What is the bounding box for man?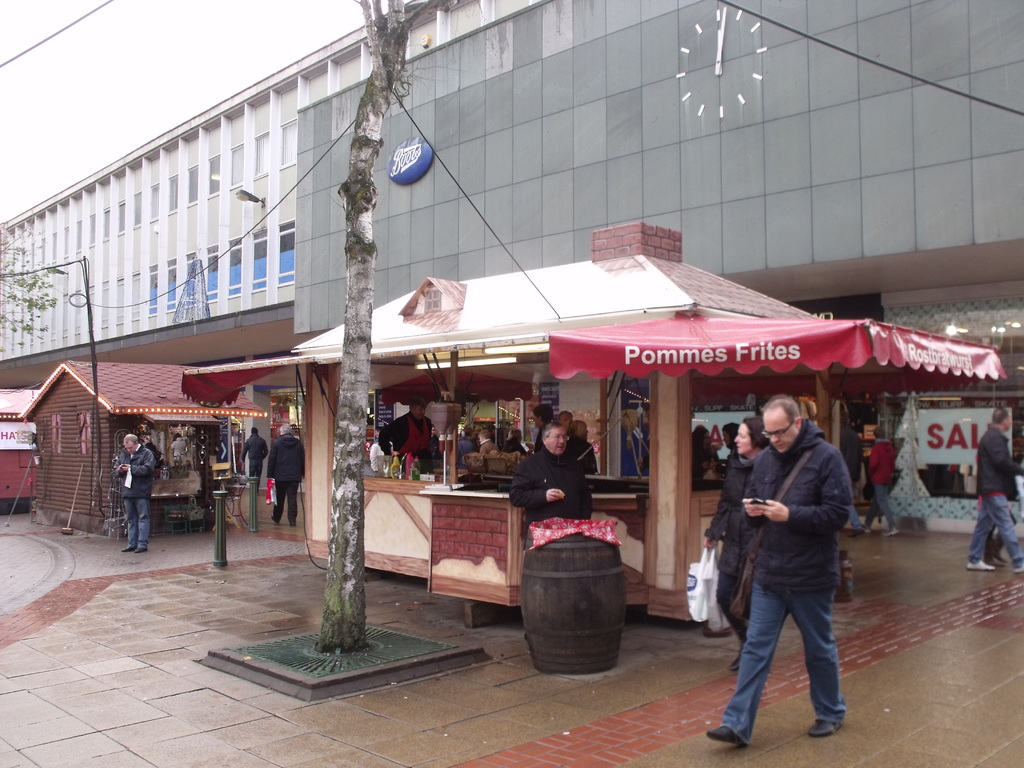
961:403:1023:574.
